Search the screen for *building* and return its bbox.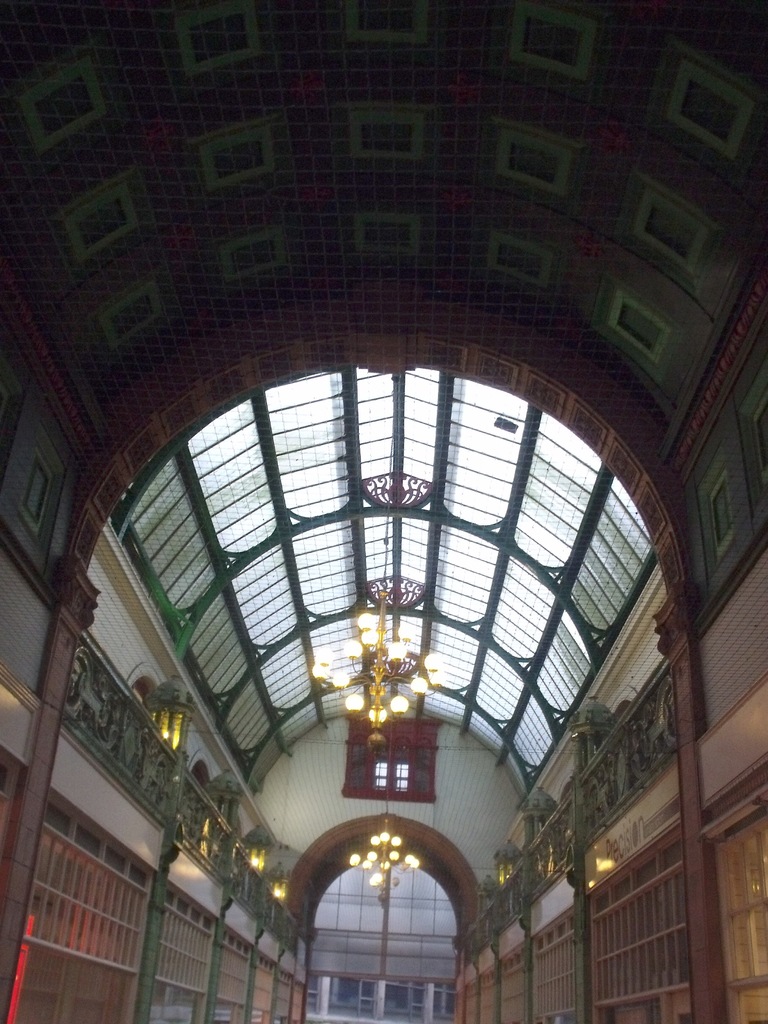
Found: box(0, 0, 767, 1023).
